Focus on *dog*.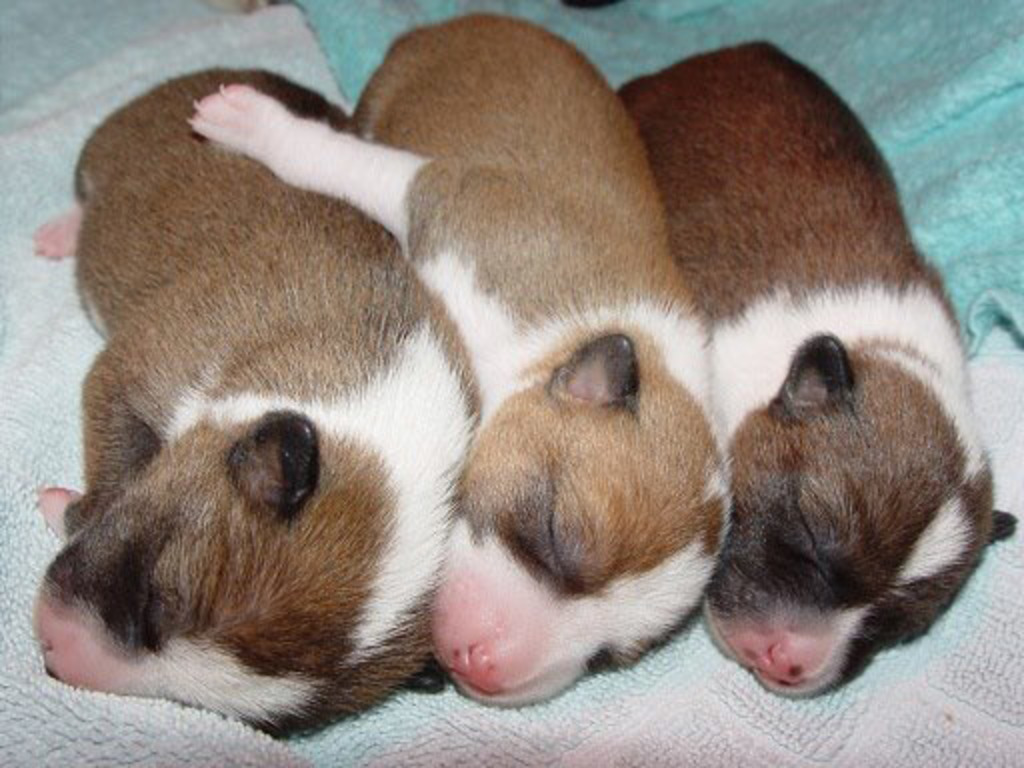
Focused at left=184, top=16, right=740, bottom=702.
